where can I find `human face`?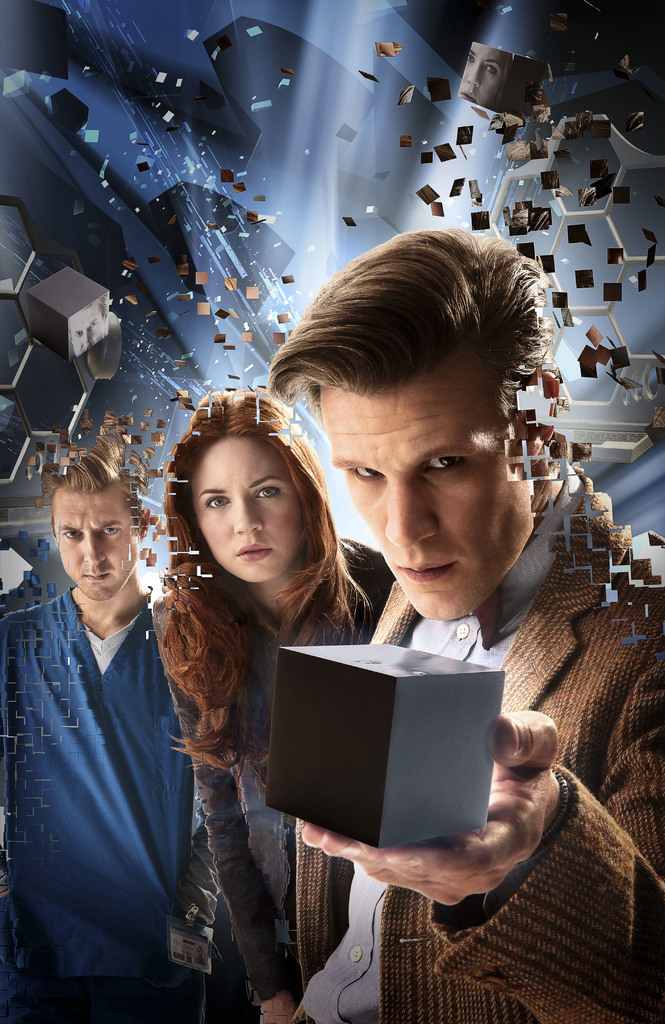
You can find it at 188:428:300:581.
